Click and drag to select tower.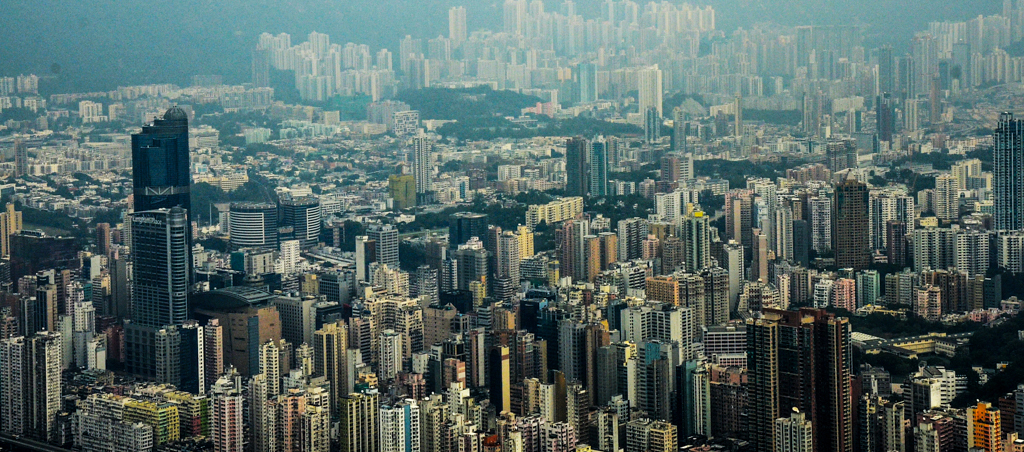
Selection: <box>690,372,712,435</box>.
